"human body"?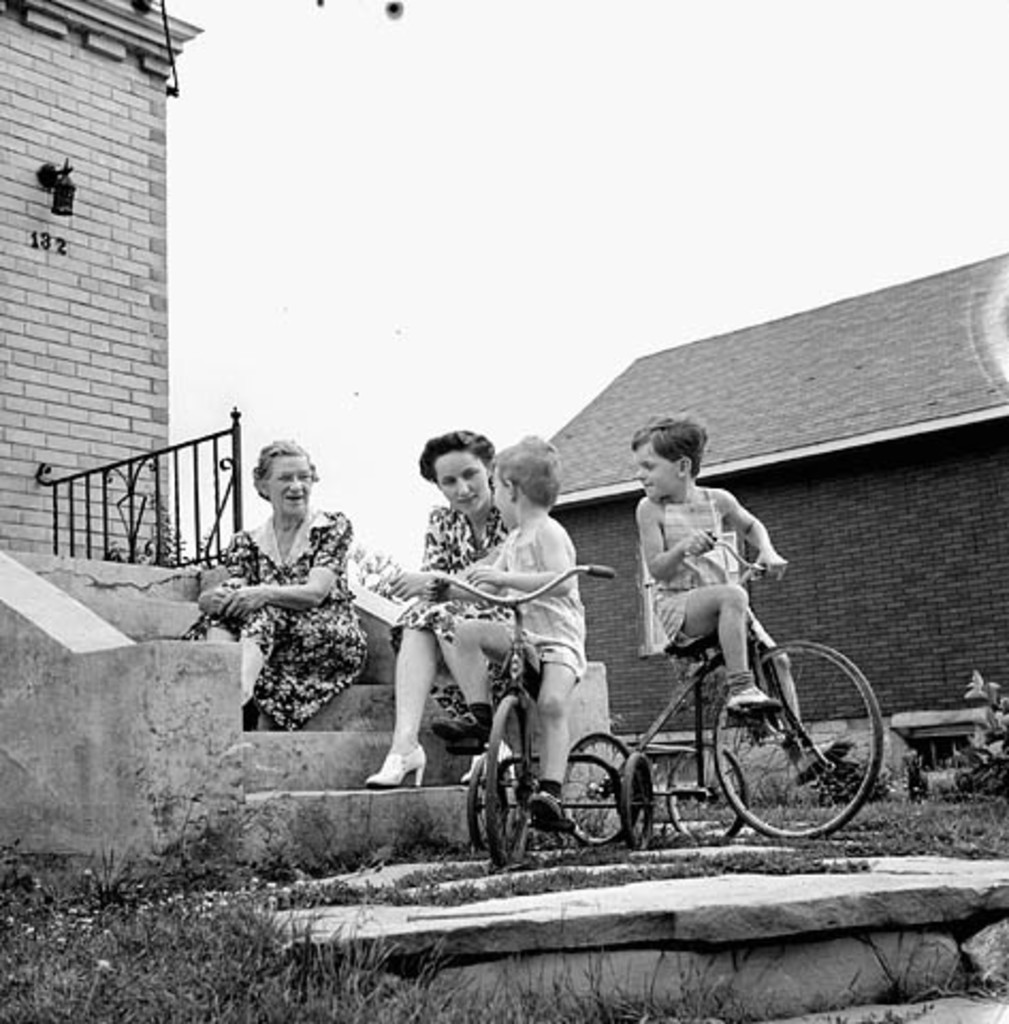
x1=343 y1=499 x2=514 y2=785
